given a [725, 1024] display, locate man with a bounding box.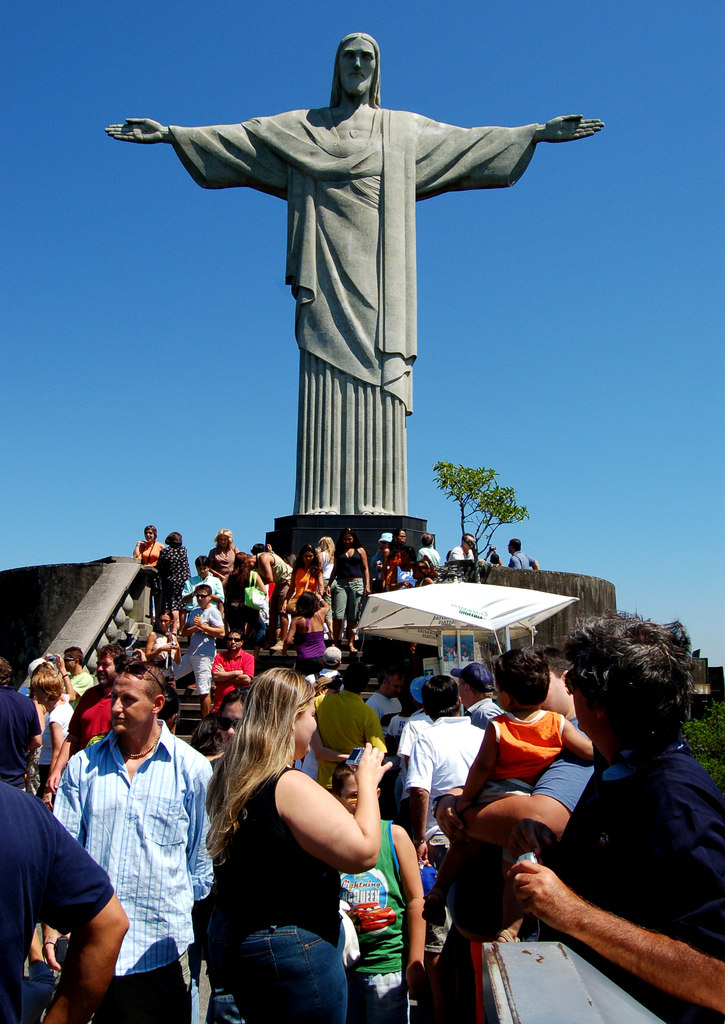
Located: [167,586,224,712].
